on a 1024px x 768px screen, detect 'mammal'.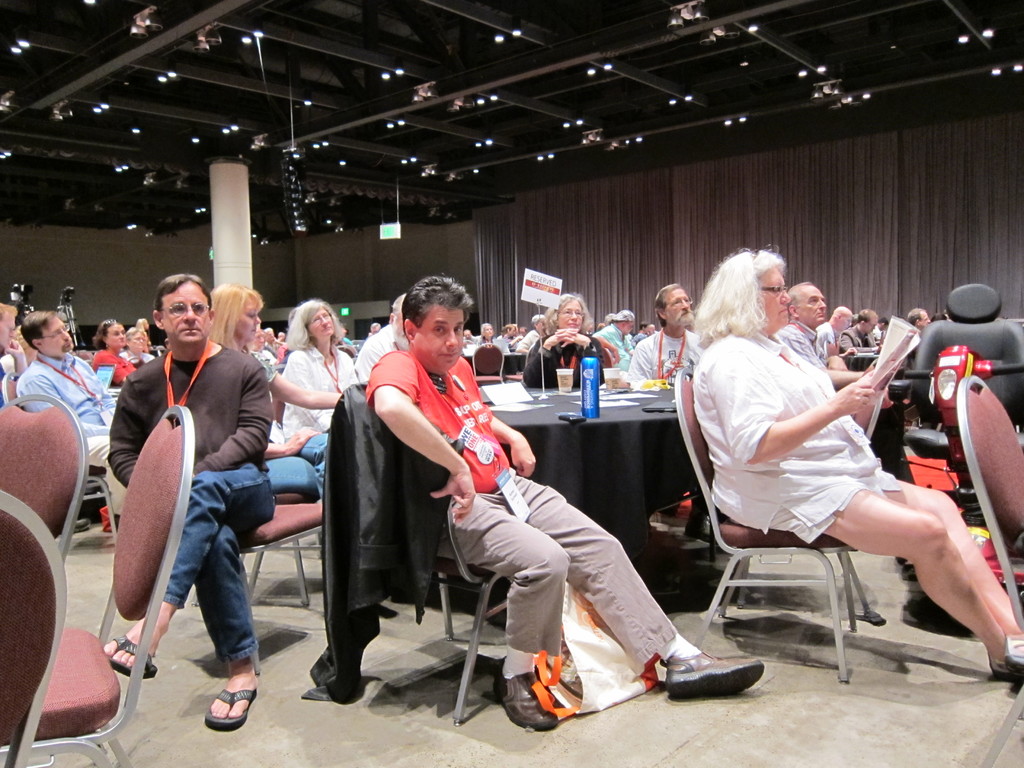
252, 329, 279, 371.
